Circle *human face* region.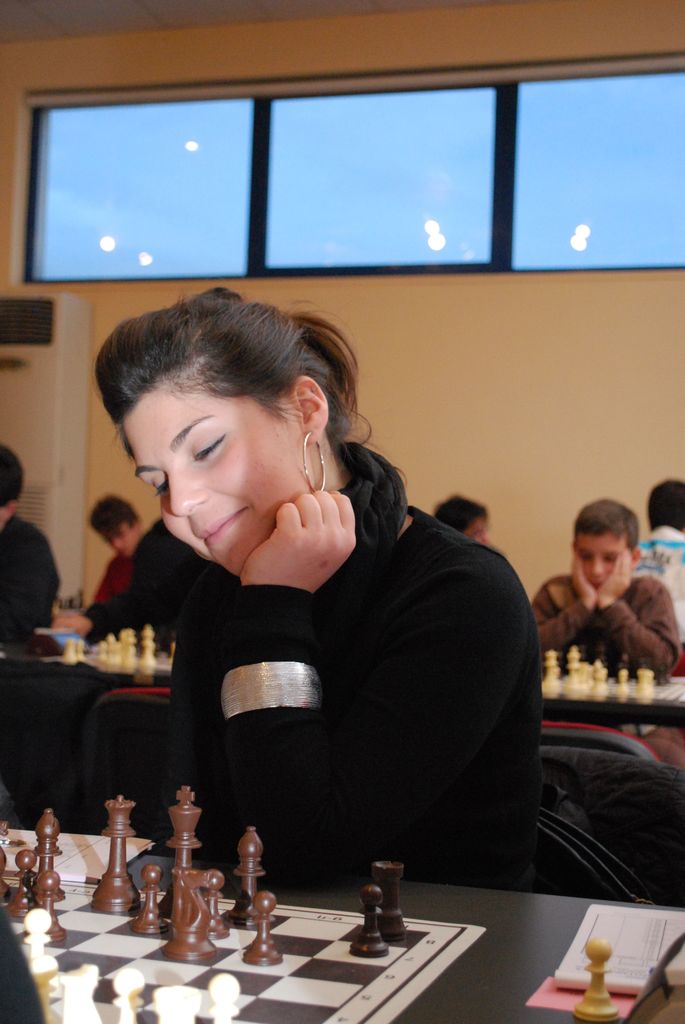
Region: (left=129, top=386, right=303, bottom=575).
